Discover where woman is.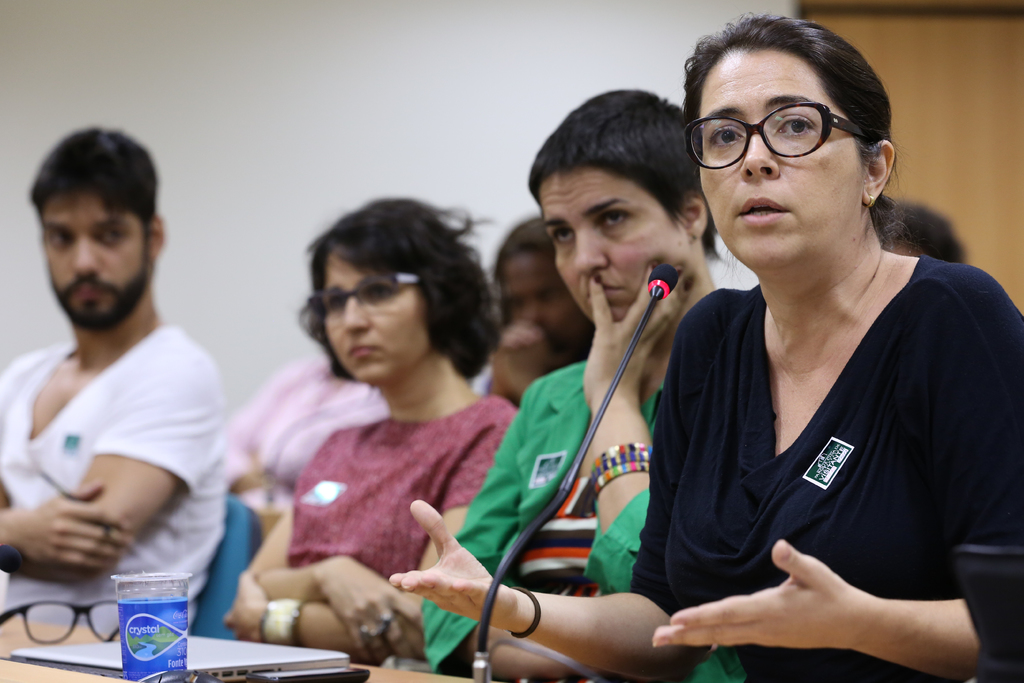
Discovered at pyautogui.locateOnScreen(424, 80, 751, 682).
